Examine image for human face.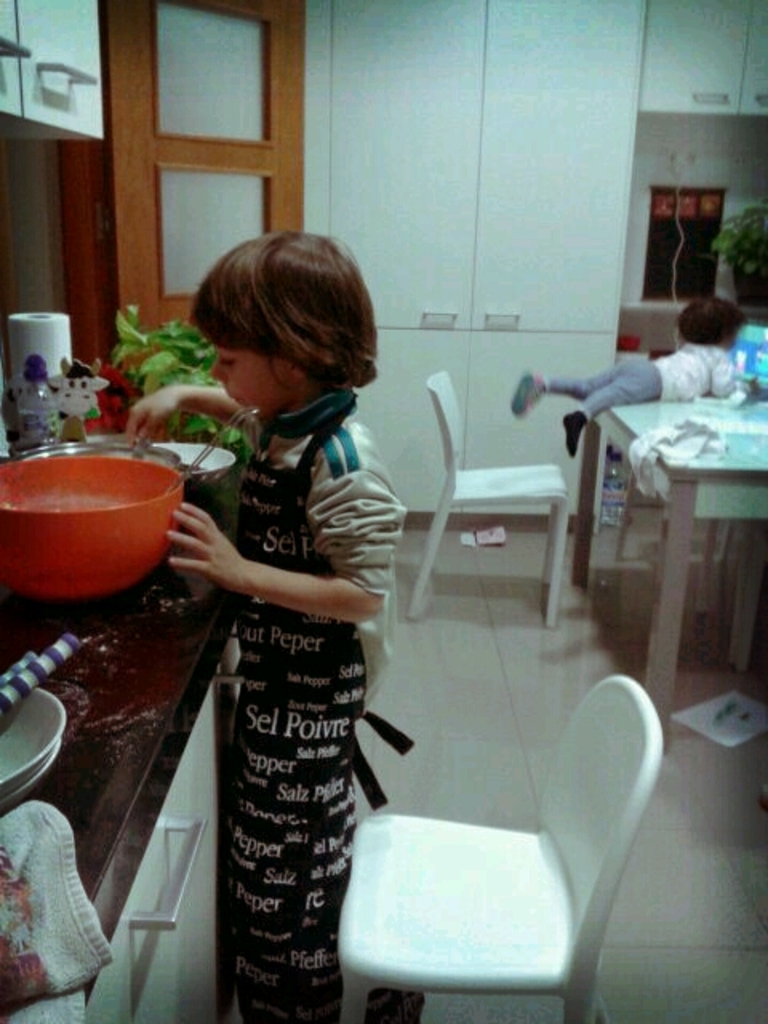
Examination result: locate(206, 333, 293, 418).
